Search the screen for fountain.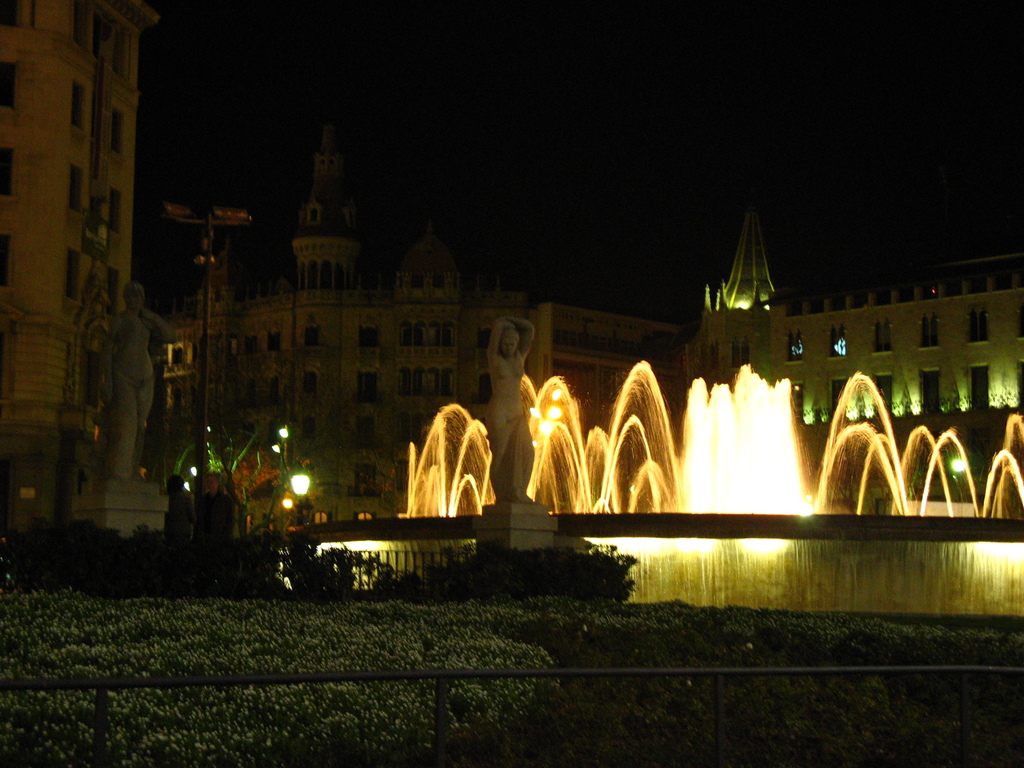
Found at <box>292,353,1012,618</box>.
